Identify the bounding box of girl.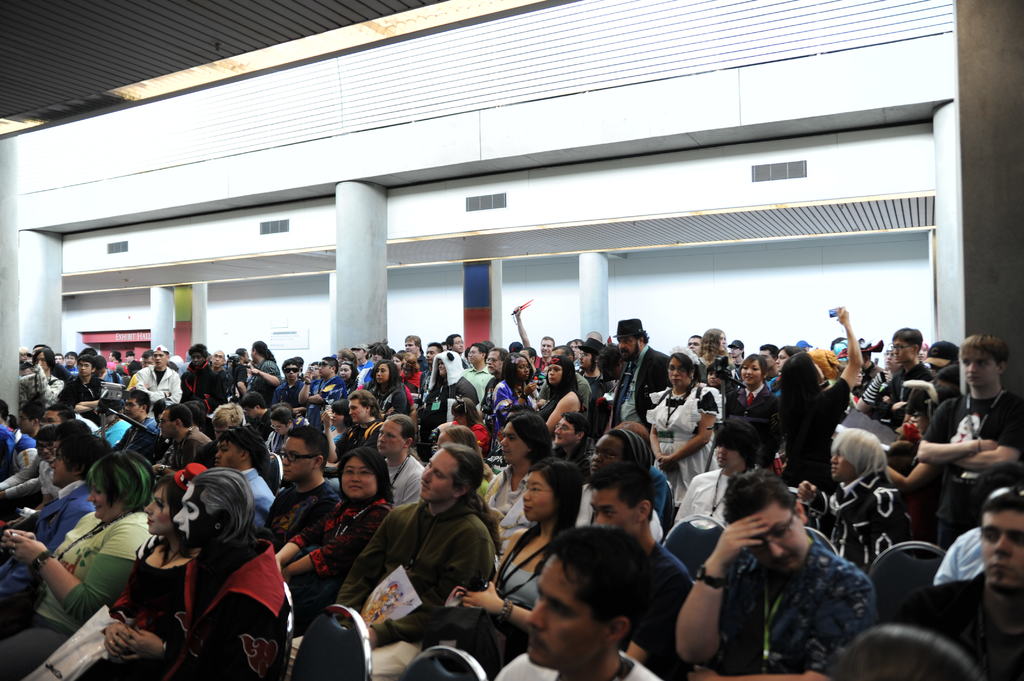
bbox=(467, 458, 582, 664).
